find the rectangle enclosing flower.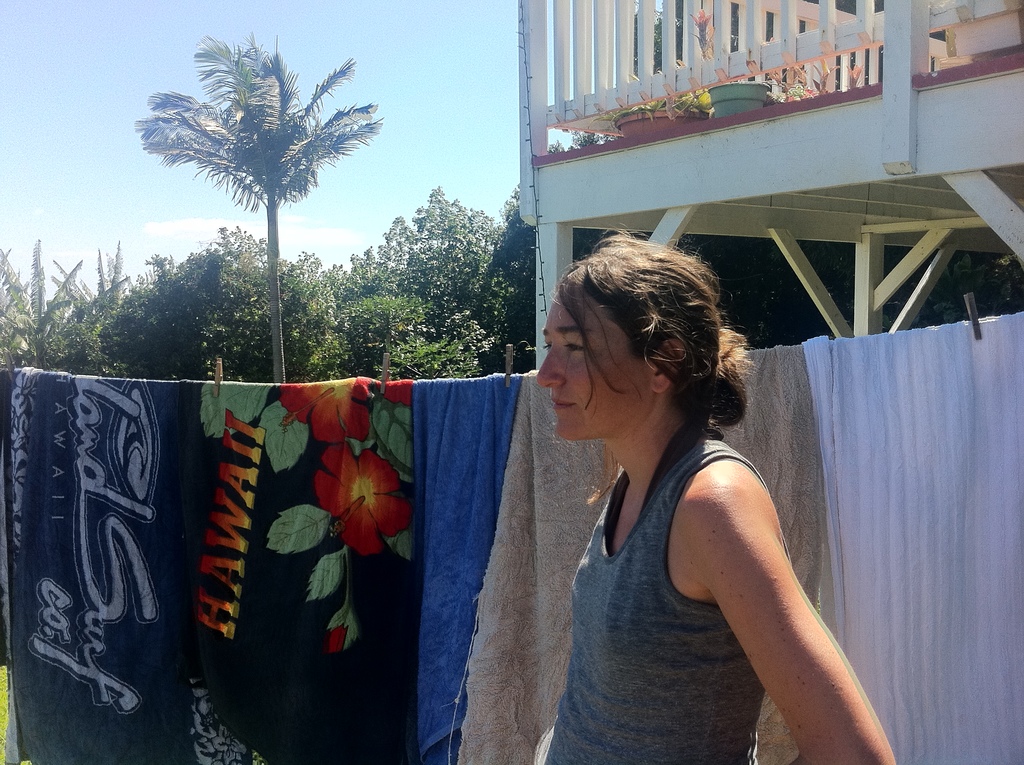
l=312, t=445, r=390, b=560.
